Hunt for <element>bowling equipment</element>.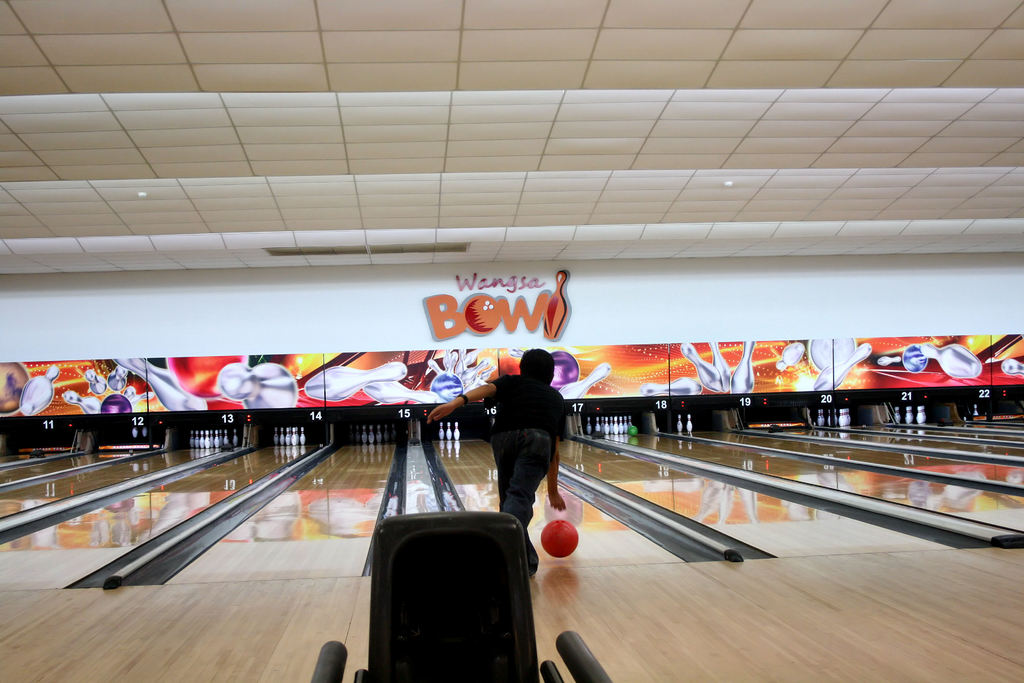
Hunted down at 899/407/915/427.
